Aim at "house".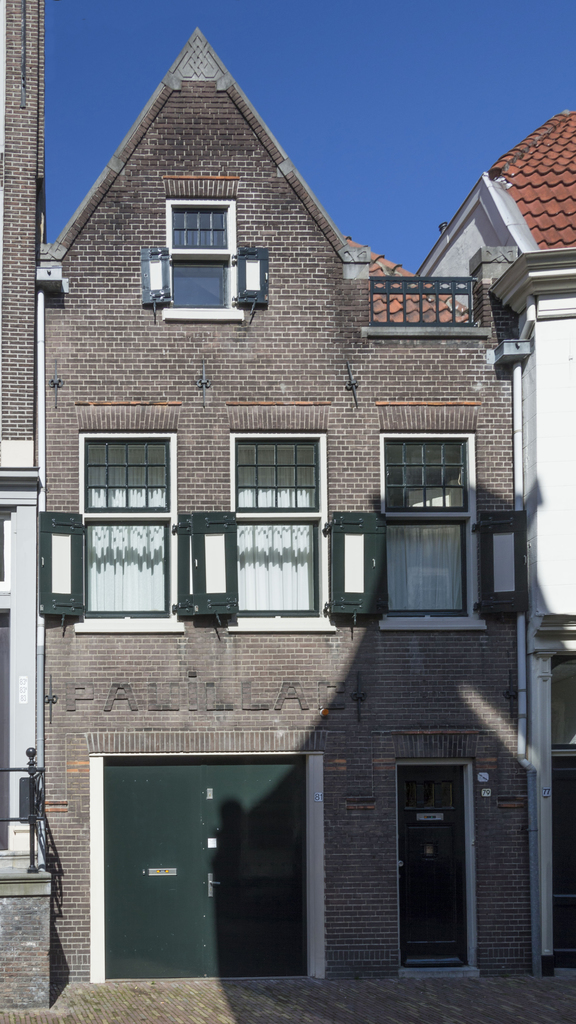
Aimed at (left=42, top=20, right=537, bottom=1023).
